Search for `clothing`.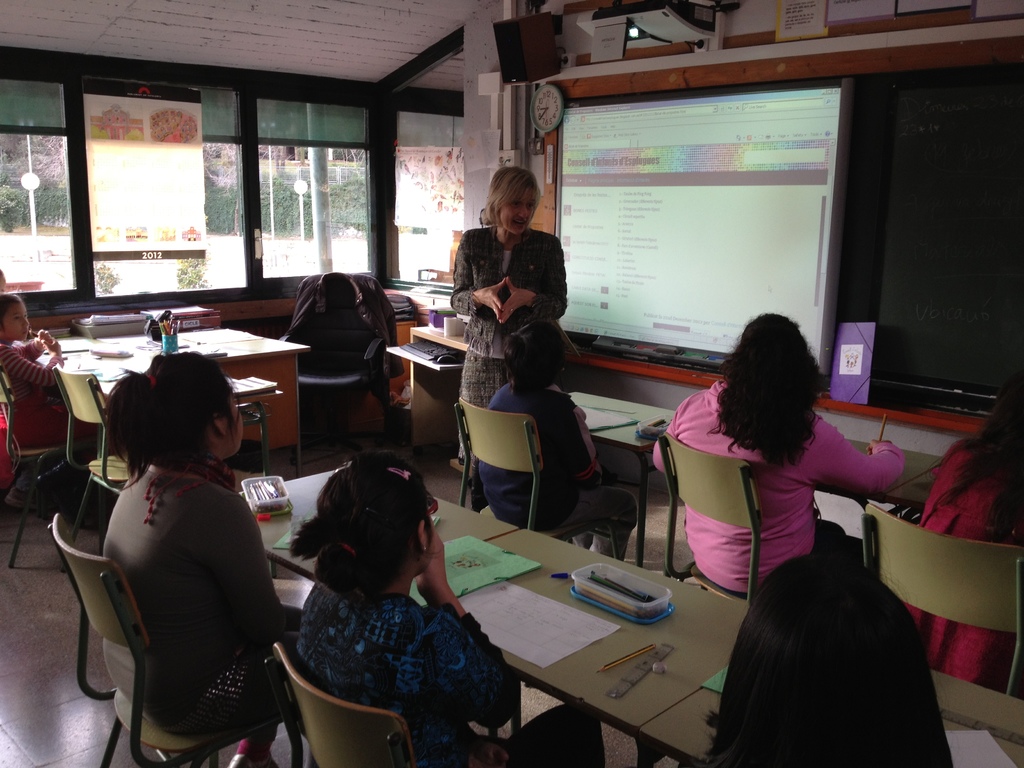
Found at detection(104, 469, 301, 732).
